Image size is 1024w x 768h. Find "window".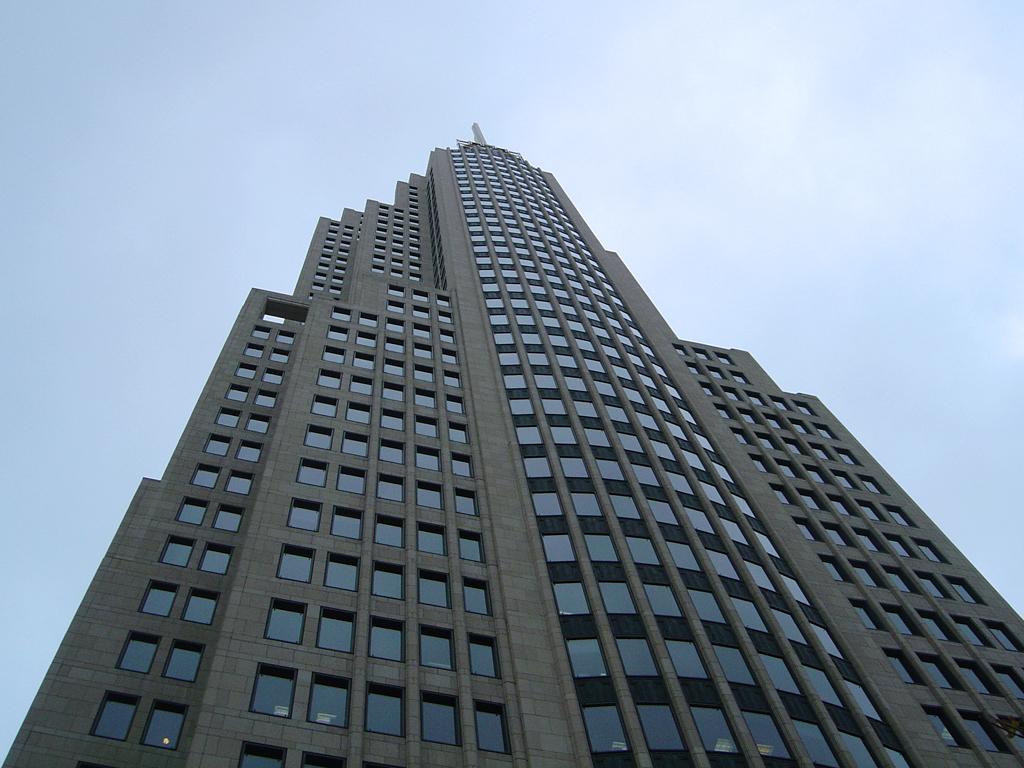
bbox=(887, 647, 924, 690).
